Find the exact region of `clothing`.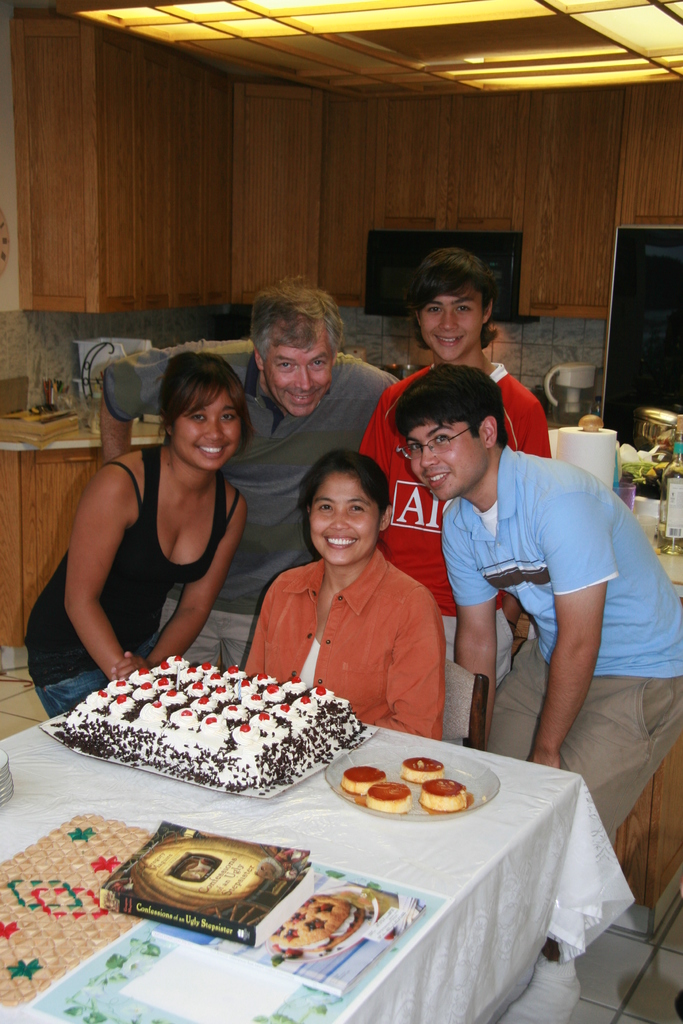
Exact region: 360:355:554:700.
